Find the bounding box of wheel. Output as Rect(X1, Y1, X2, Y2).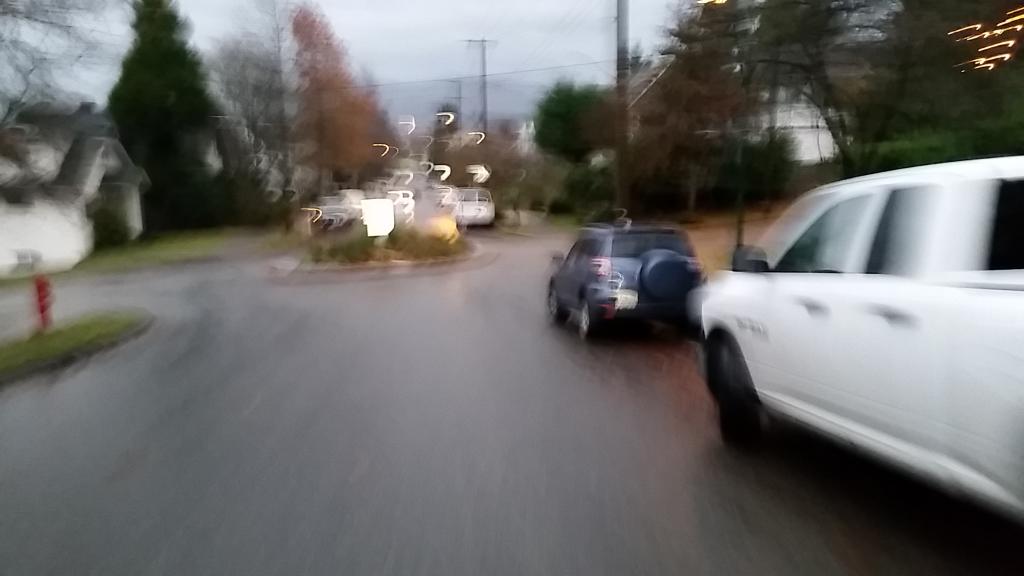
Rect(717, 335, 758, 452).
